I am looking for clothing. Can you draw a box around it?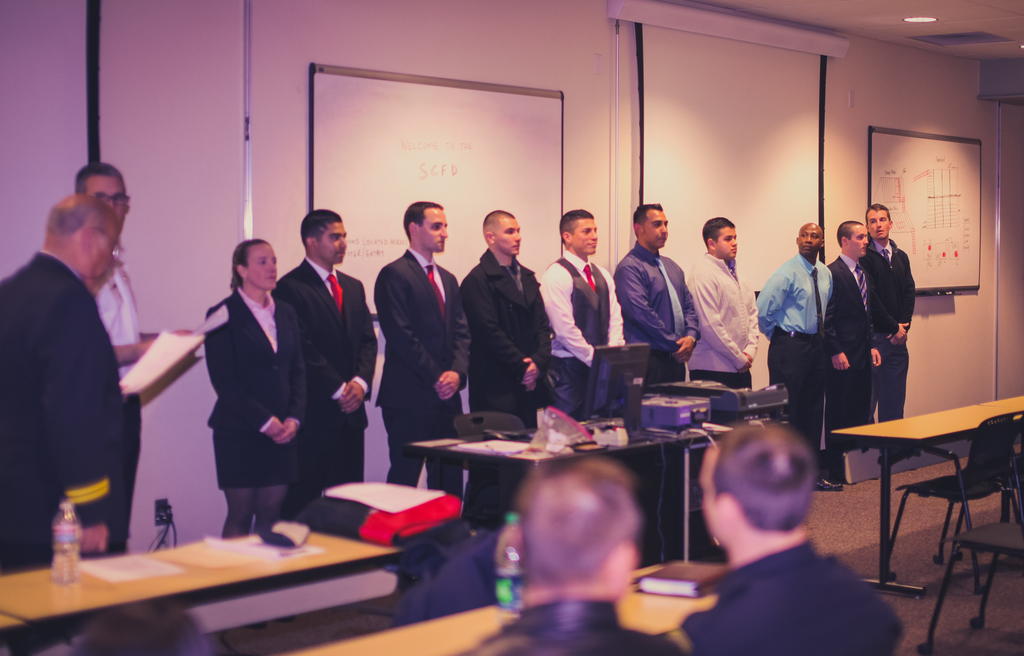
Sure, the bounding box is 455/605/679/655.
